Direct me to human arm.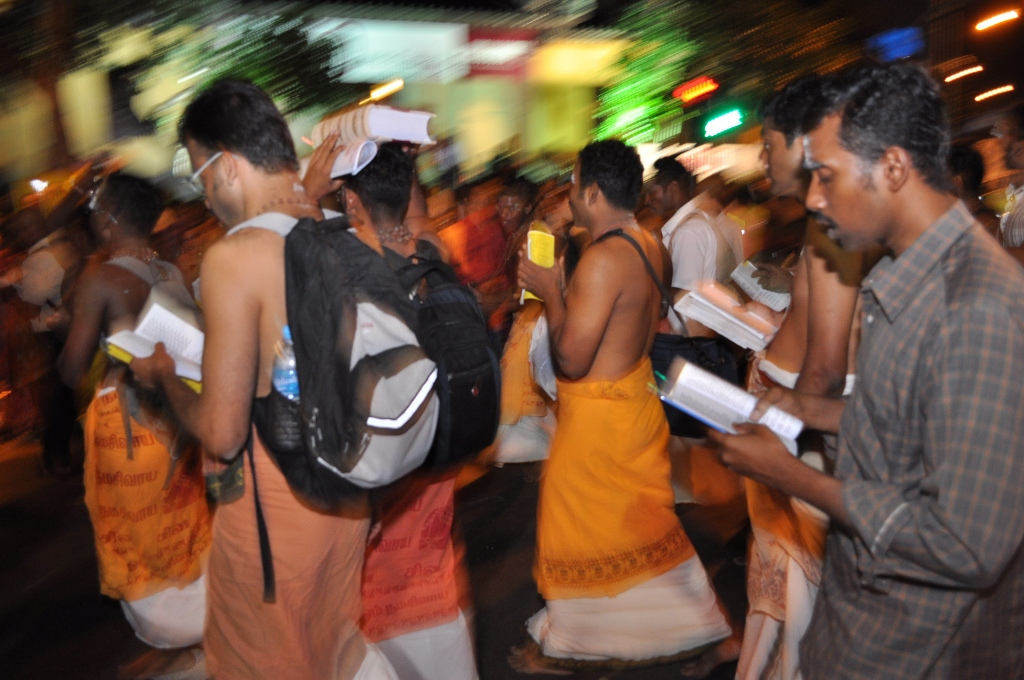
Direction: left=670, top=206, right=714, bottom=306.
